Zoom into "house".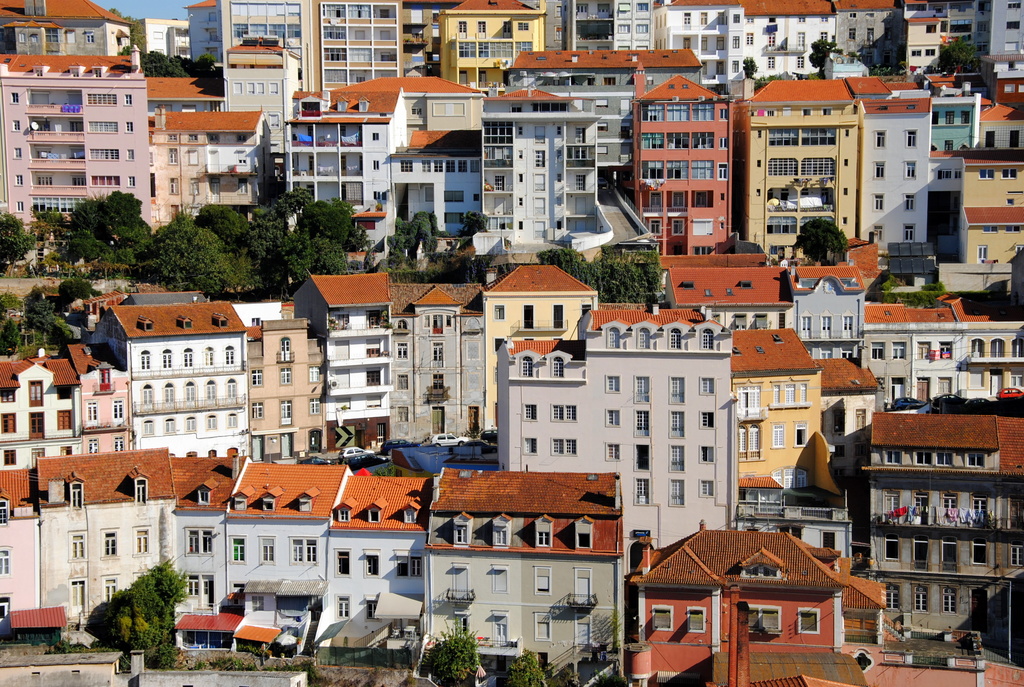
Zoom target: <box>291,275,401,448</box>.
